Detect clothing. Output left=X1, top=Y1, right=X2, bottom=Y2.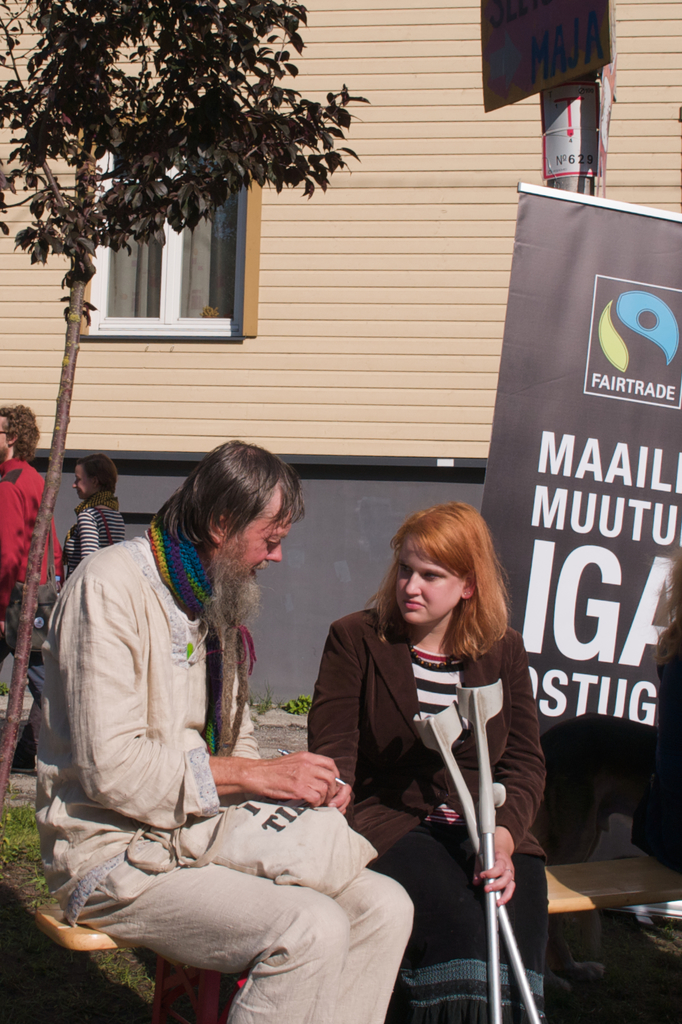
left=40, top=512, right=411, bottom=1023.
